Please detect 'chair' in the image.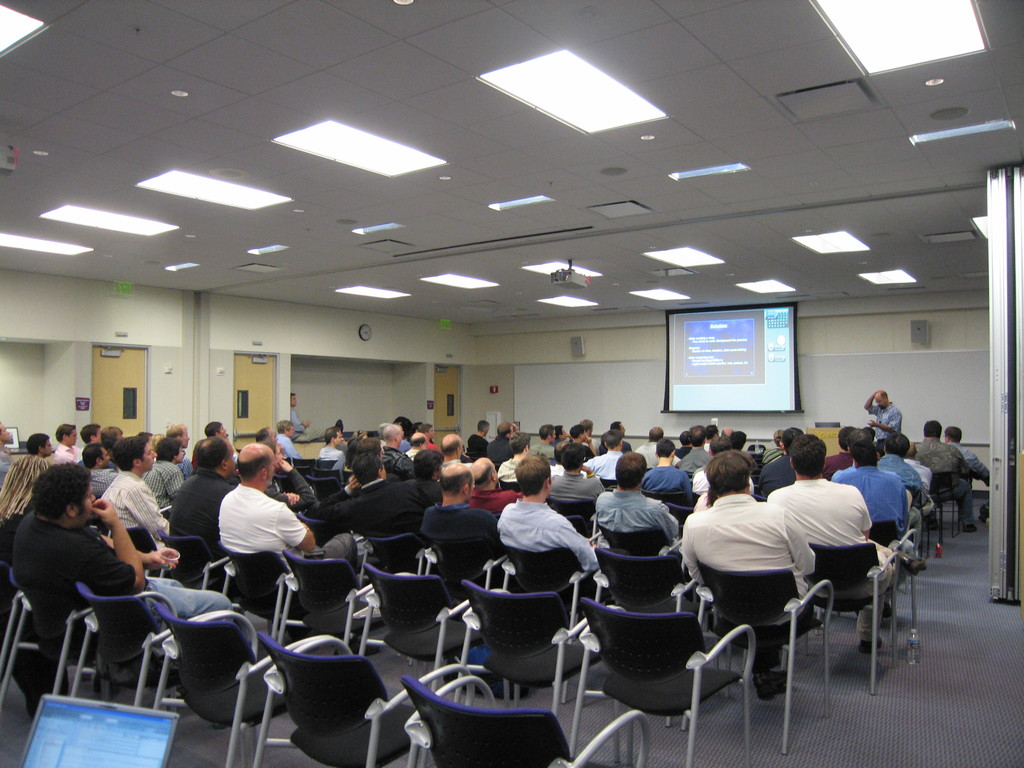
809/540/903/691.
